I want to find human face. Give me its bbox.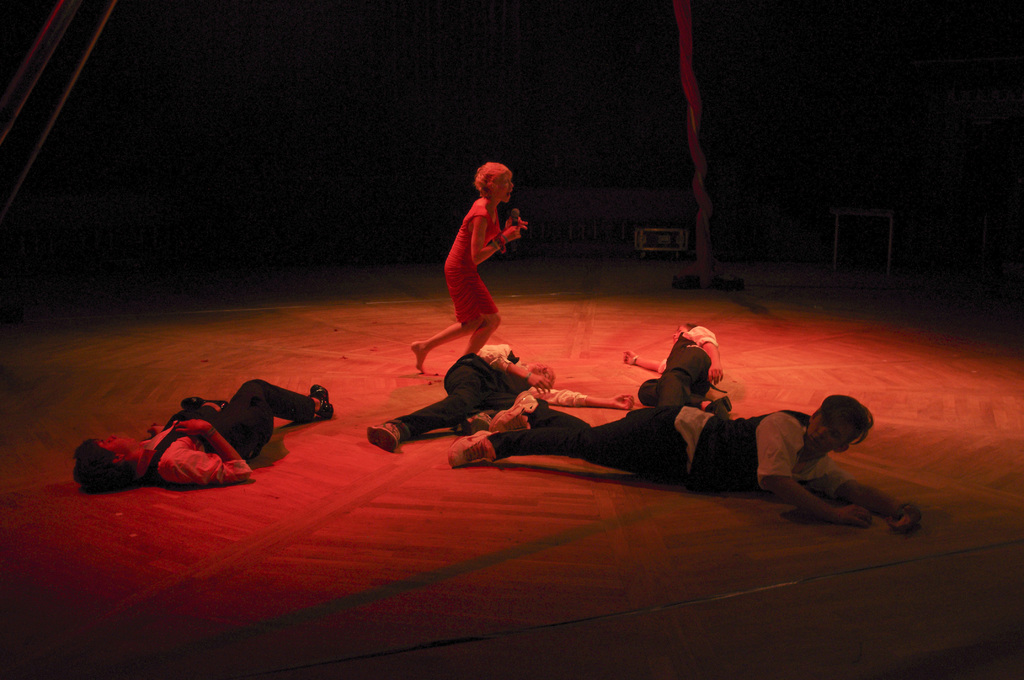
669/323/689/342.
